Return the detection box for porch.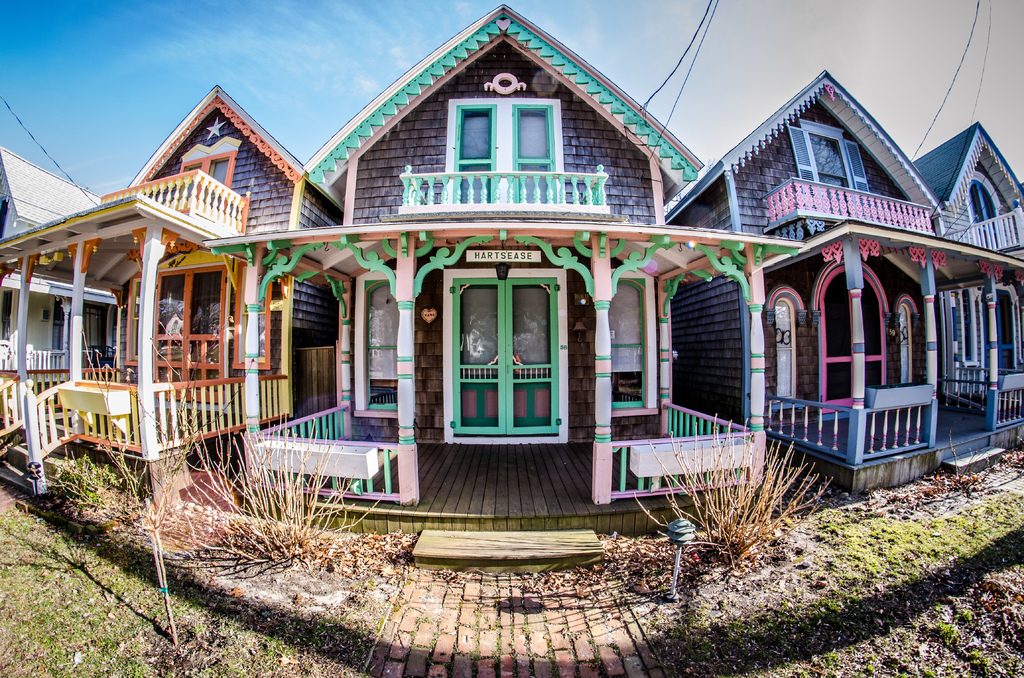
region(243, 396, 765, 510).
